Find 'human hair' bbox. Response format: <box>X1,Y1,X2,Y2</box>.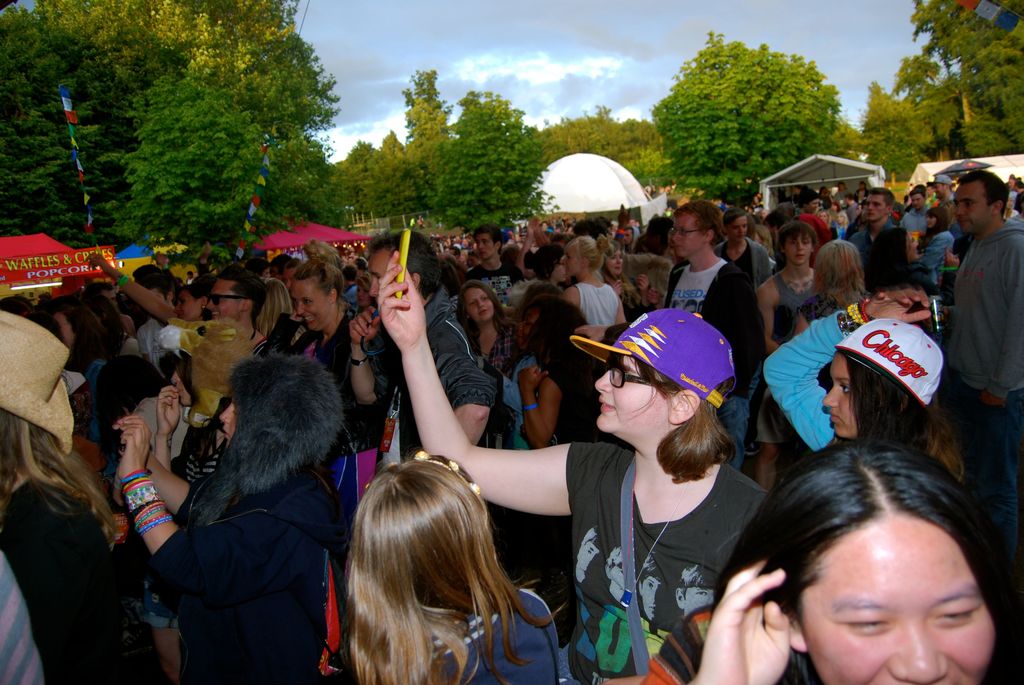
<box>139,274,175,304</box>.
